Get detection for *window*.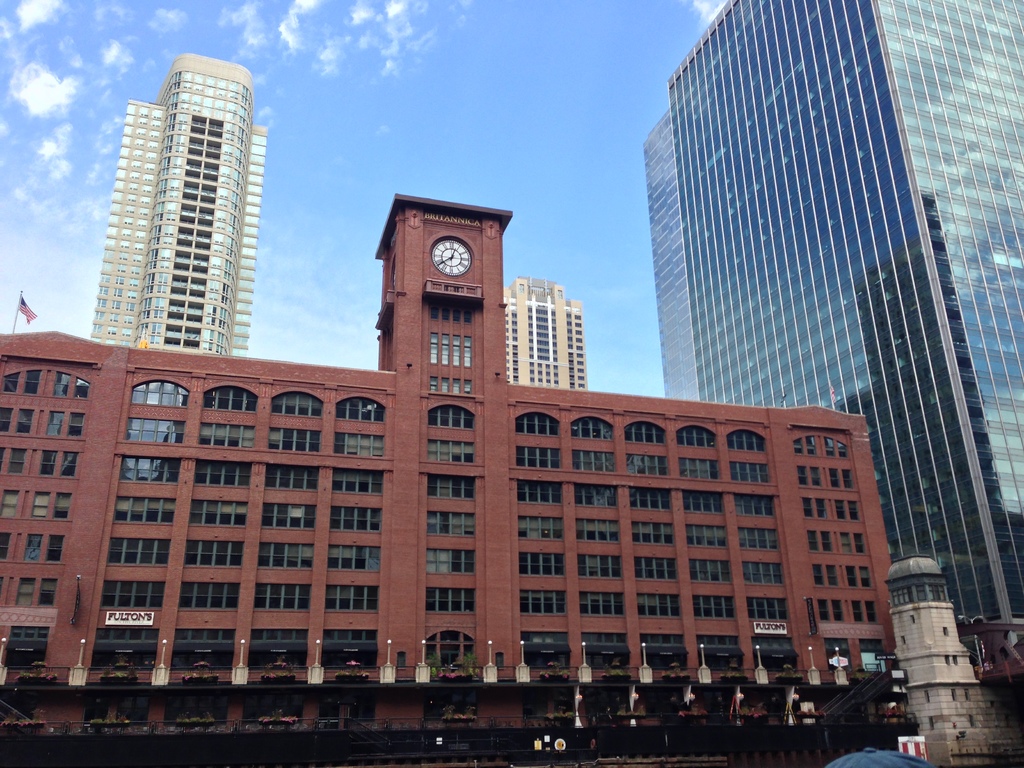
Detection: select_region(576, 518, 622, 540).
